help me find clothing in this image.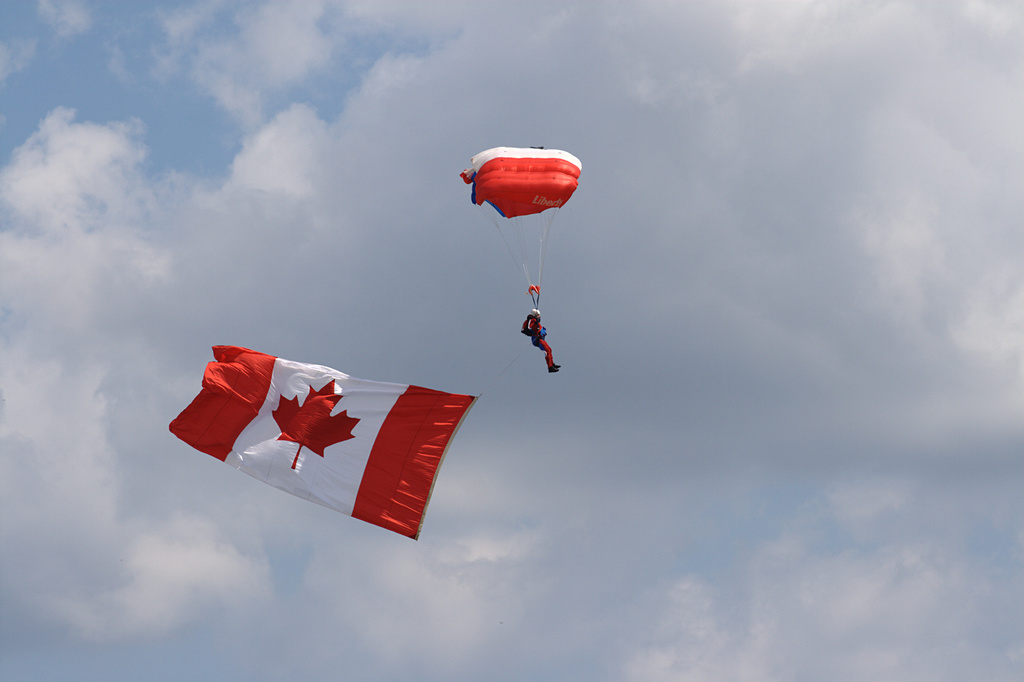
Found it: x1=527, y1=317, x2=554, y2=366.
